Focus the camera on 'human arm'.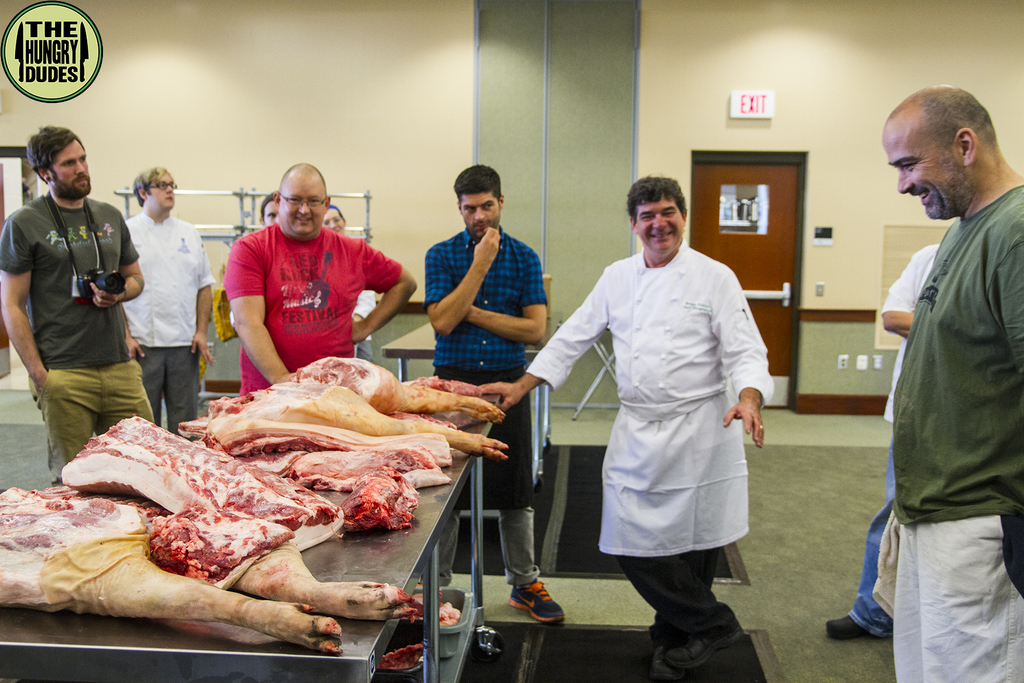
Focus region: 355:289:376:325.
